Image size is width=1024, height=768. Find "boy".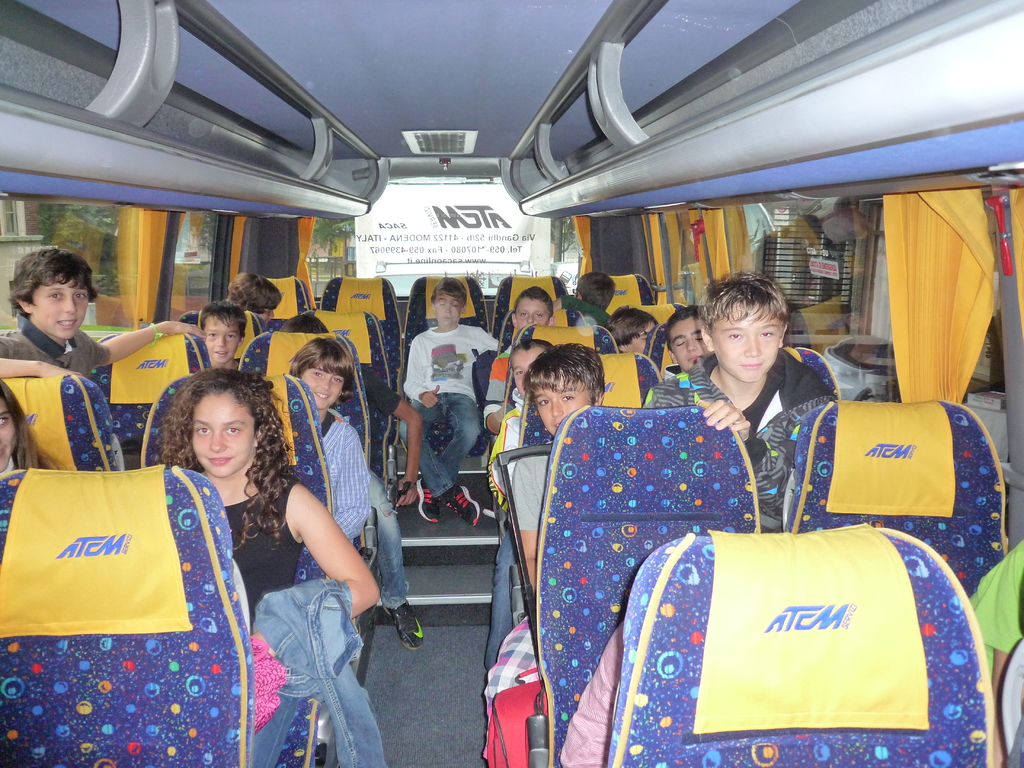
(left=0, top=246, right=207, bottom=383).
